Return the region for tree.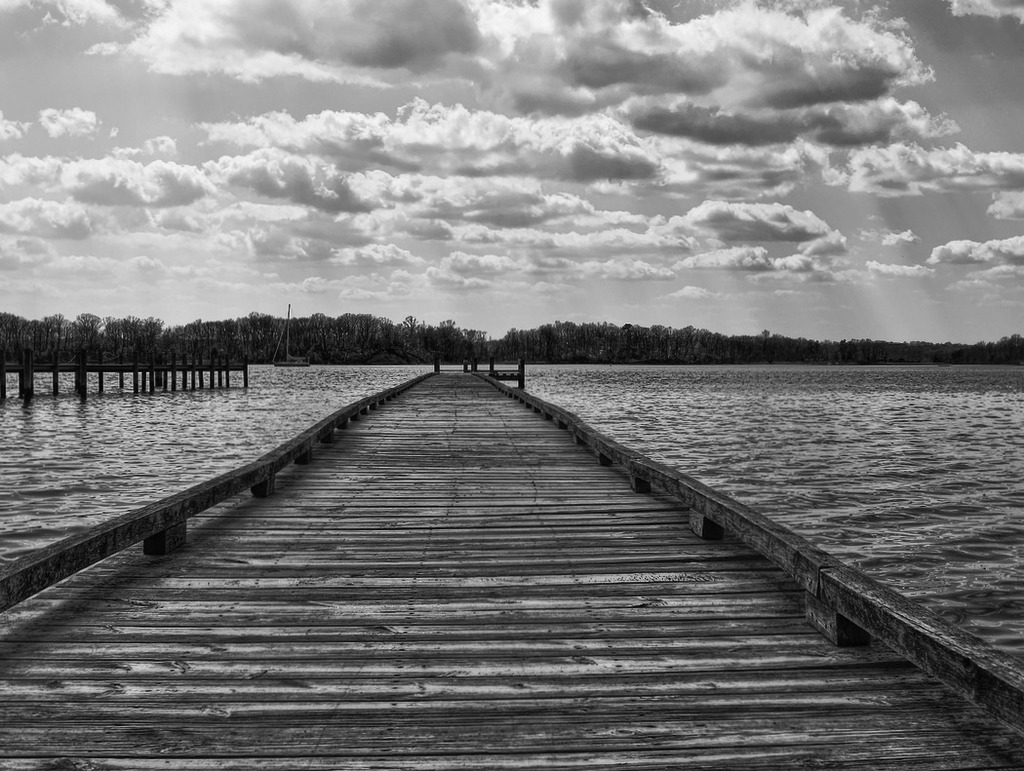
l=1, t=313, r=52, b=369.
